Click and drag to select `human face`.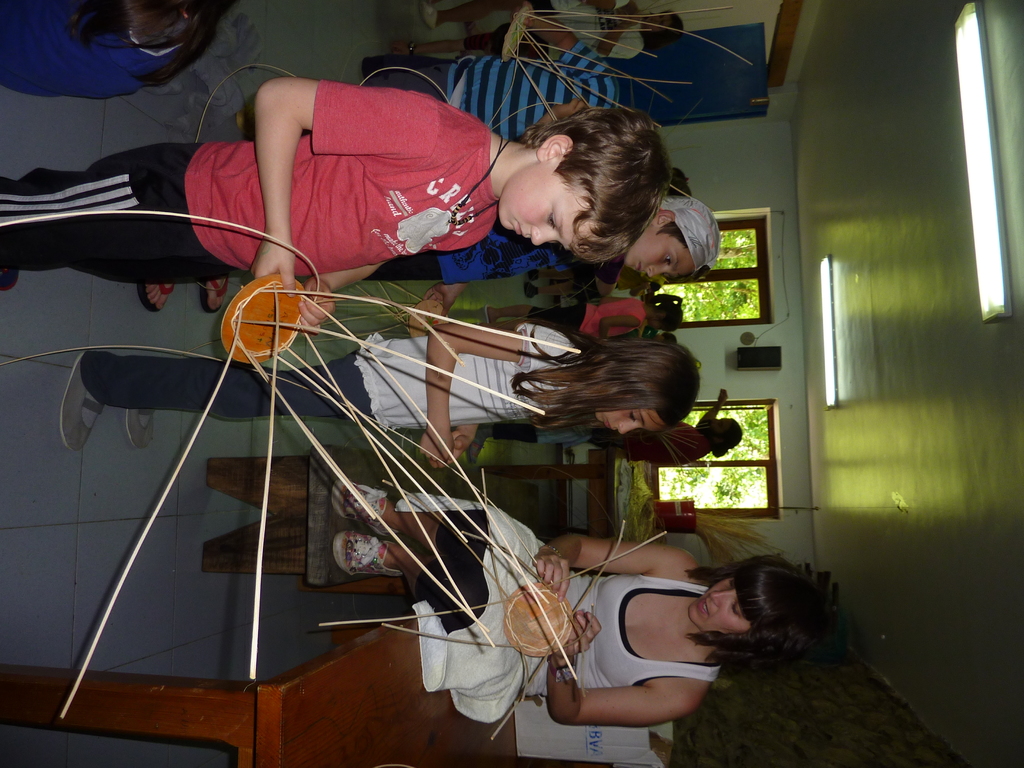
Selection: x1=623 y1=225 x2=691 y2=278.
